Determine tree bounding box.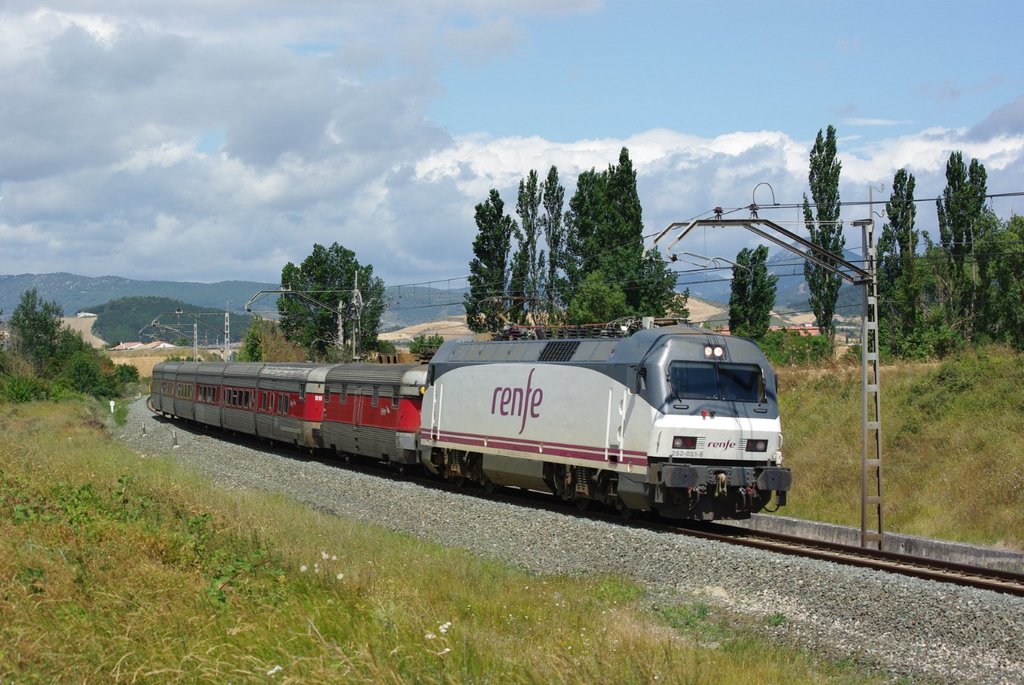
Determined: detection(871, 164, 919, 343).
